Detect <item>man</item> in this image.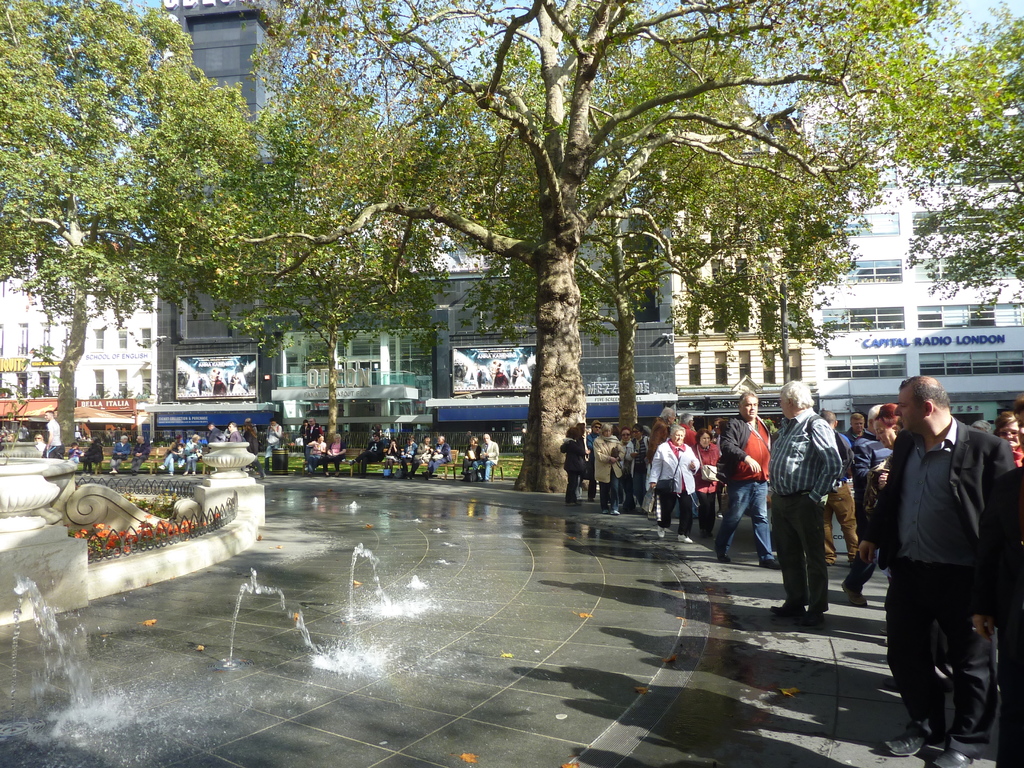
Detection: [left=768, top=380, right=844, bottom=628].
